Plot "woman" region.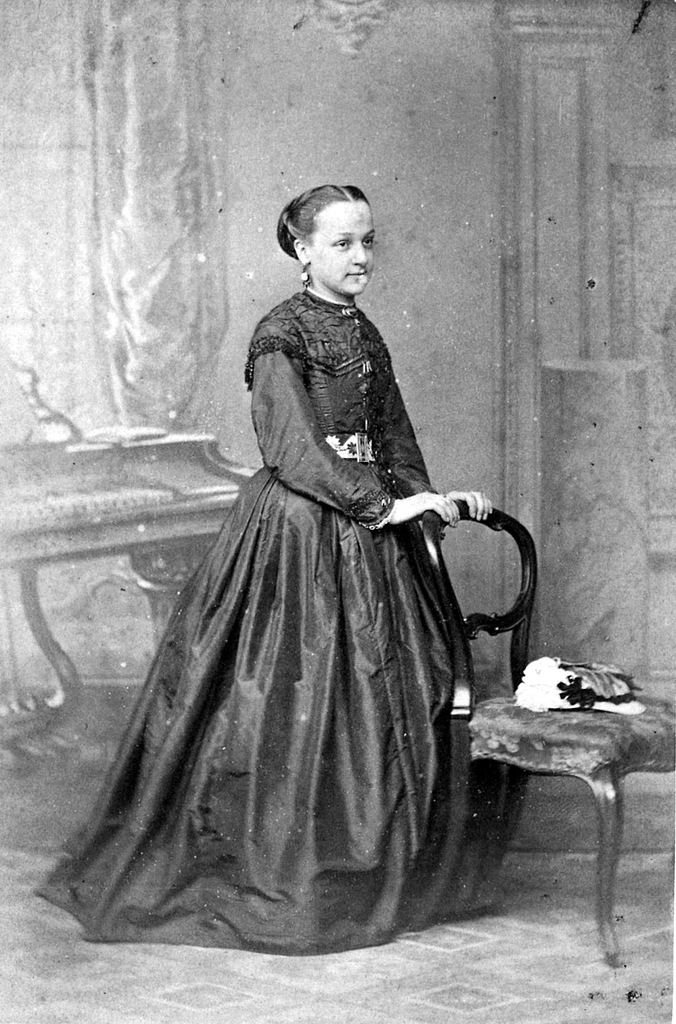
Plotted at <box>67,184,527,940</box>.
